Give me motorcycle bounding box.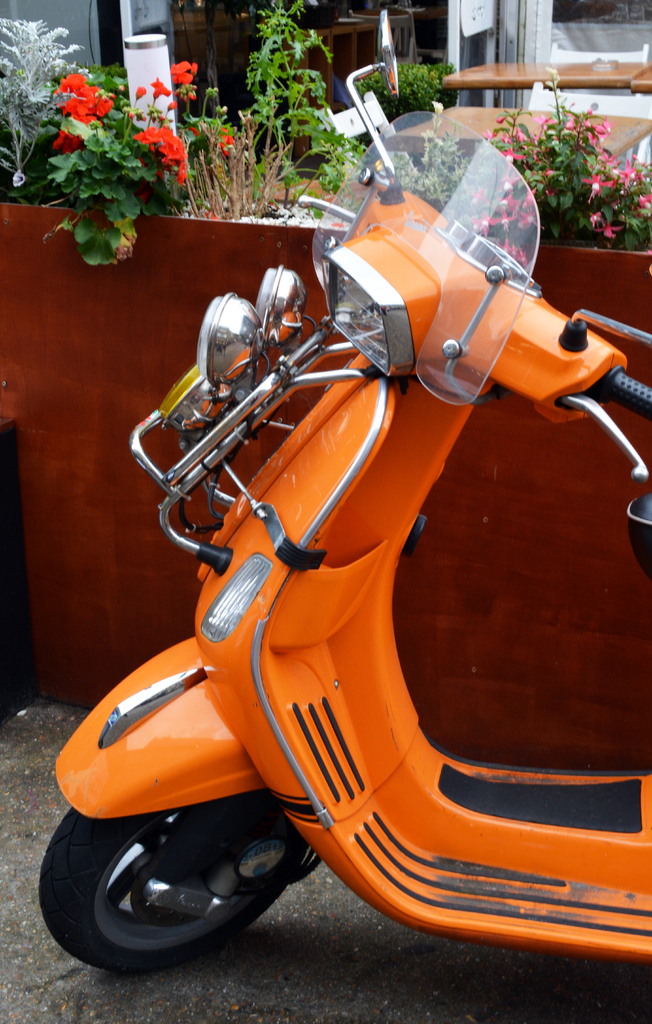
region(43, 124, 651, 1023).
